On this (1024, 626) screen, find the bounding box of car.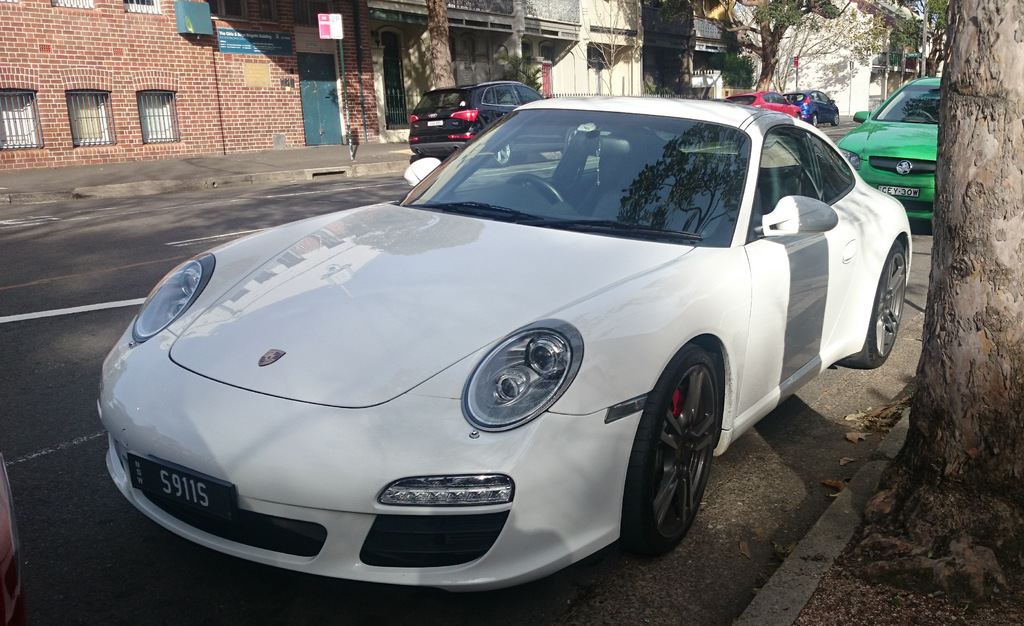
Bounding box: 104, 79, 876, 598.
